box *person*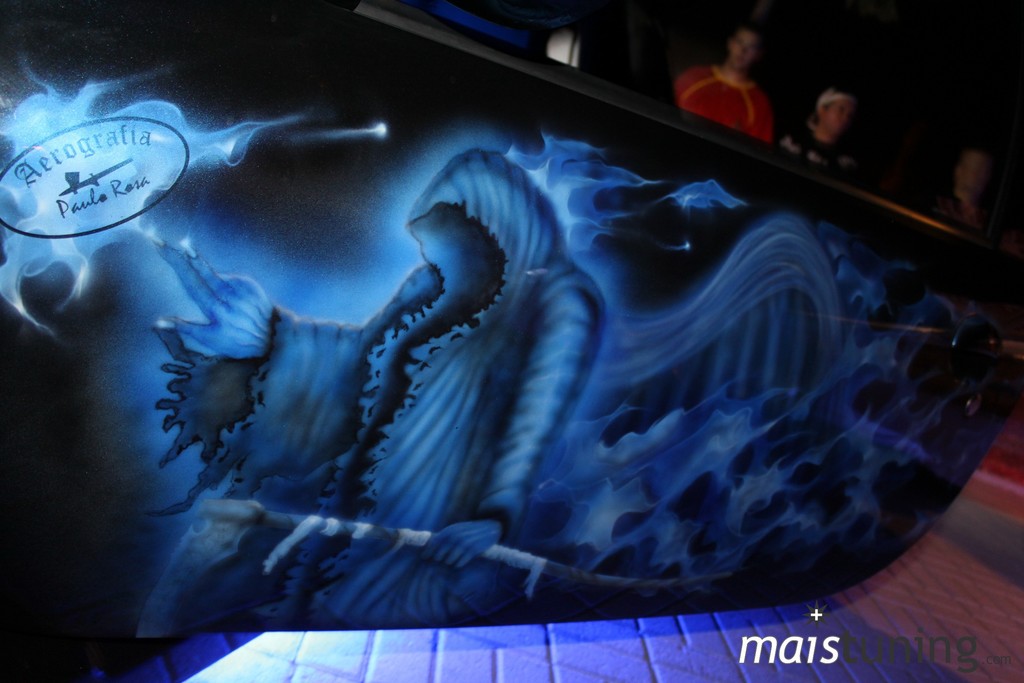
774,86,852,174
